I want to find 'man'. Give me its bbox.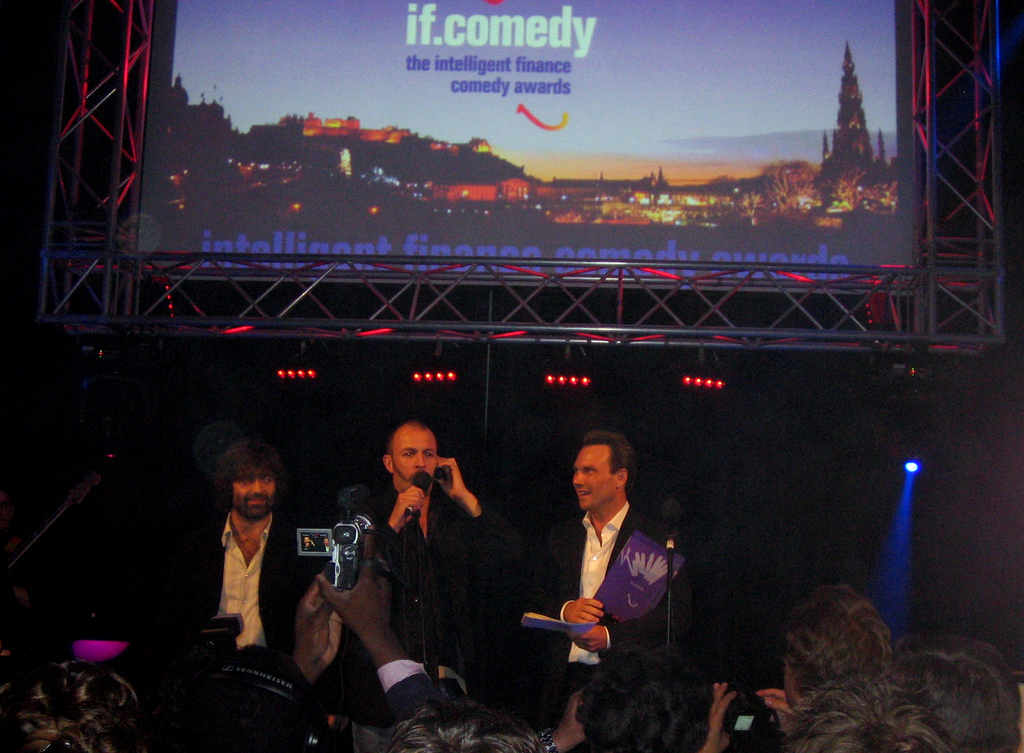
[left=529, top=450, right=689, bottom=699].
